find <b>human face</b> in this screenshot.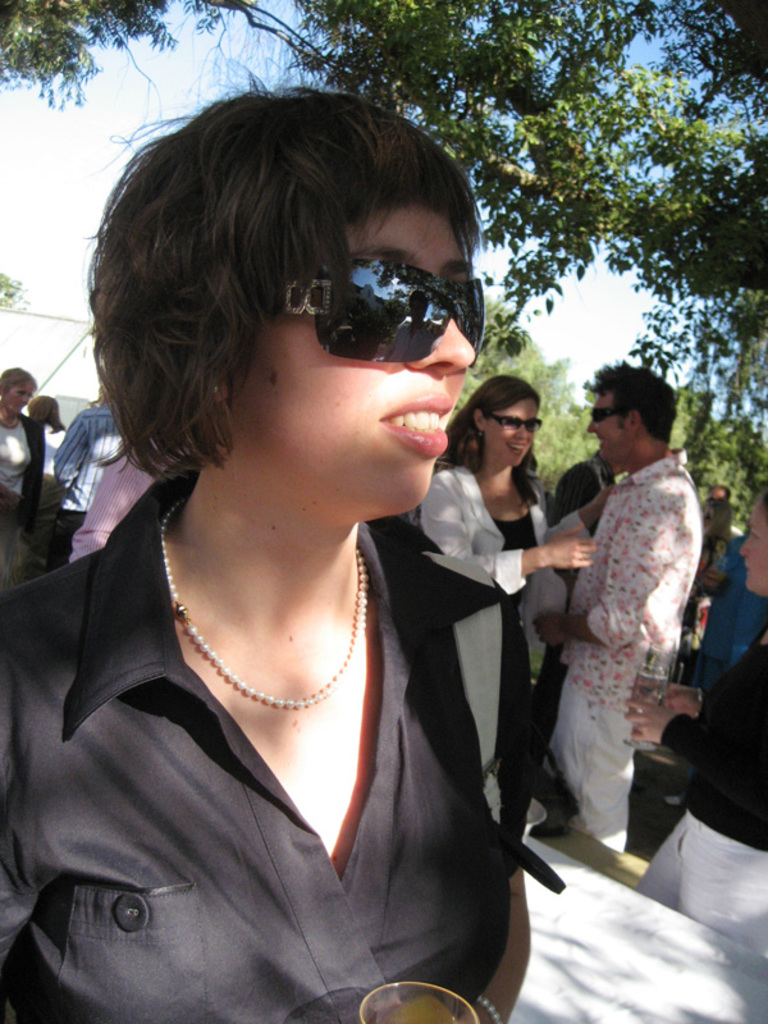
The bounding box for <b>human face</b> is {"x1": 480, "y1": 397, "x2": 539, "y2": 463}.
